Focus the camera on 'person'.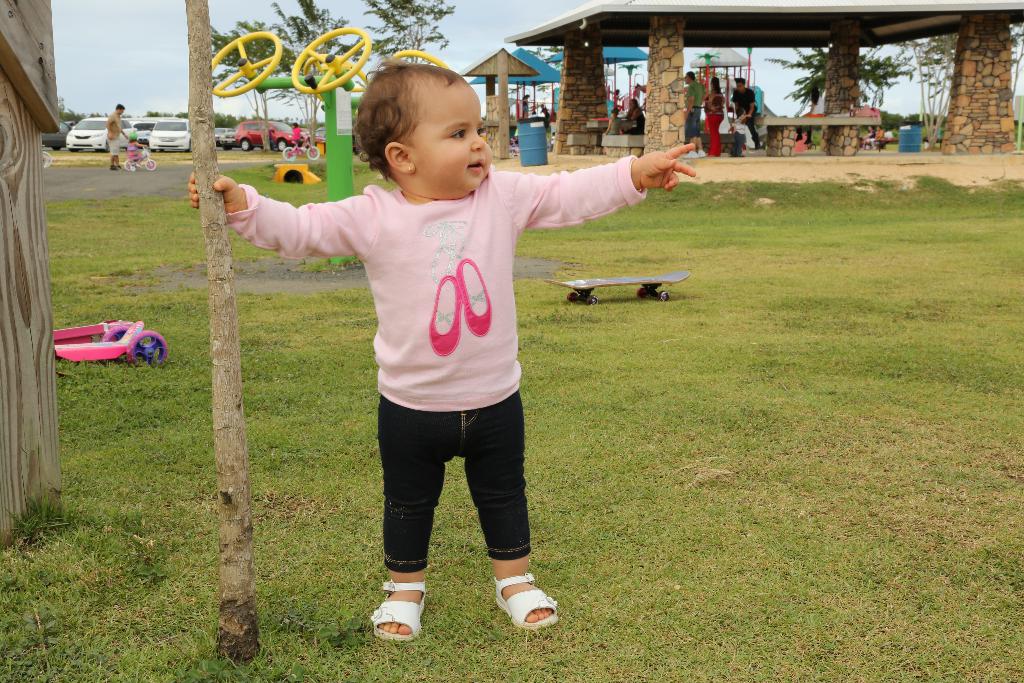
Focus region: pyautogui.locateOnScreen(731, 76, 762, 151).
